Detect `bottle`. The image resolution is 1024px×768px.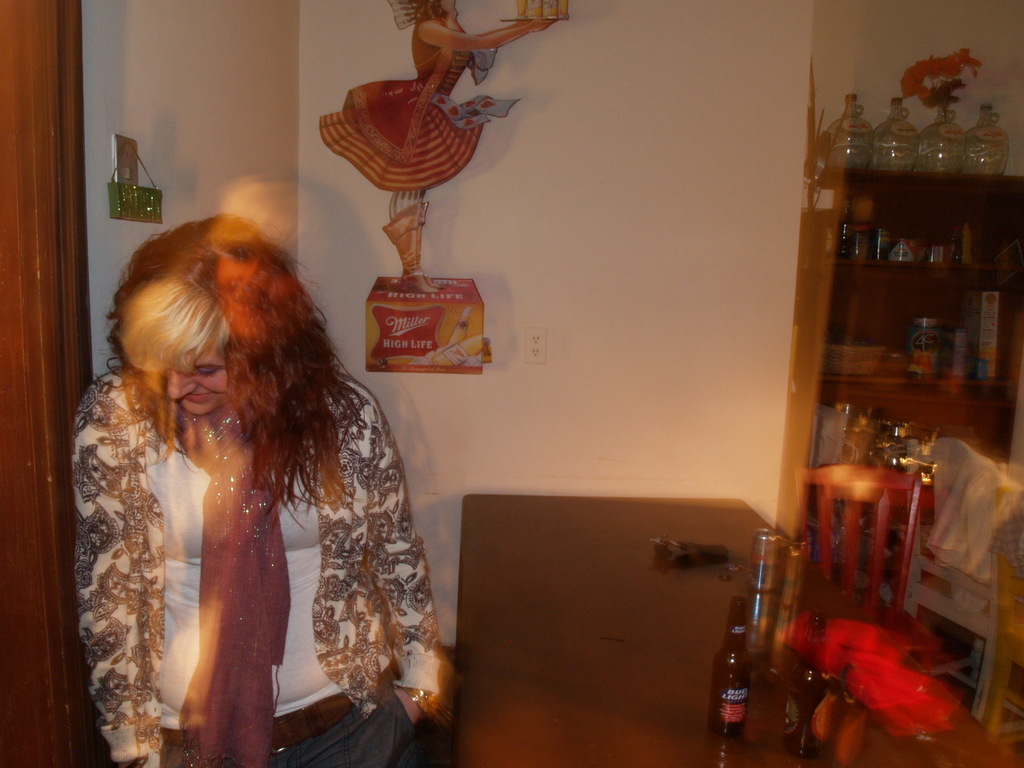
[left=706, top=596, right=756, bottom=734].
